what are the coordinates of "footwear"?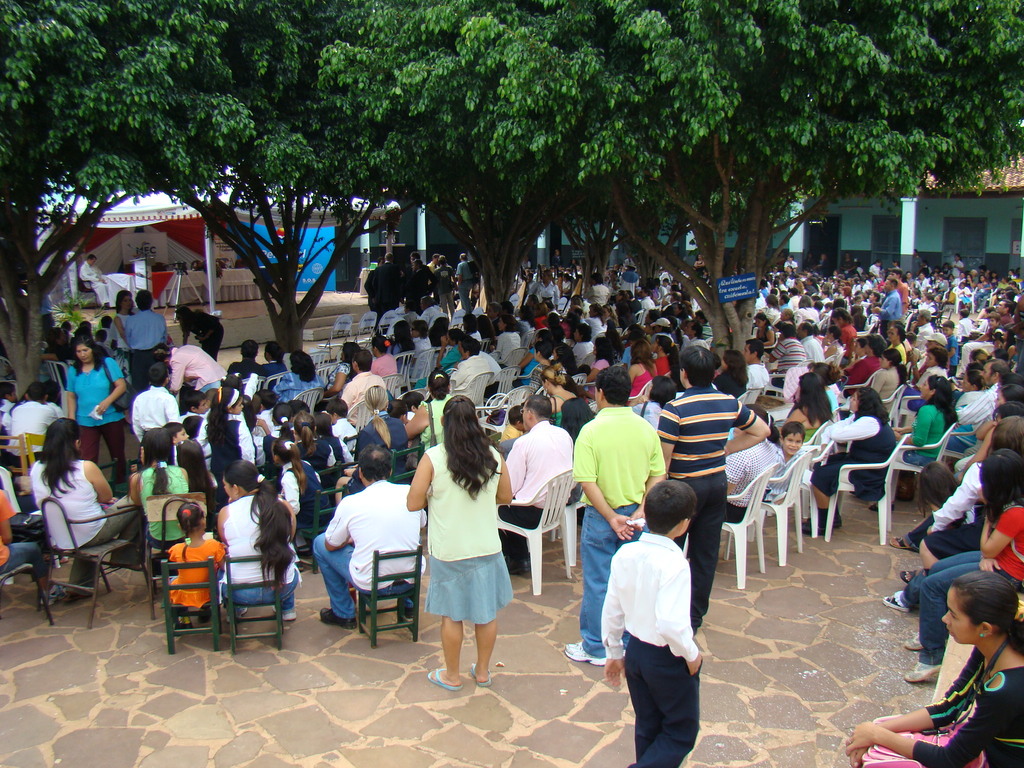
locate(472, 658, 490, 684).
